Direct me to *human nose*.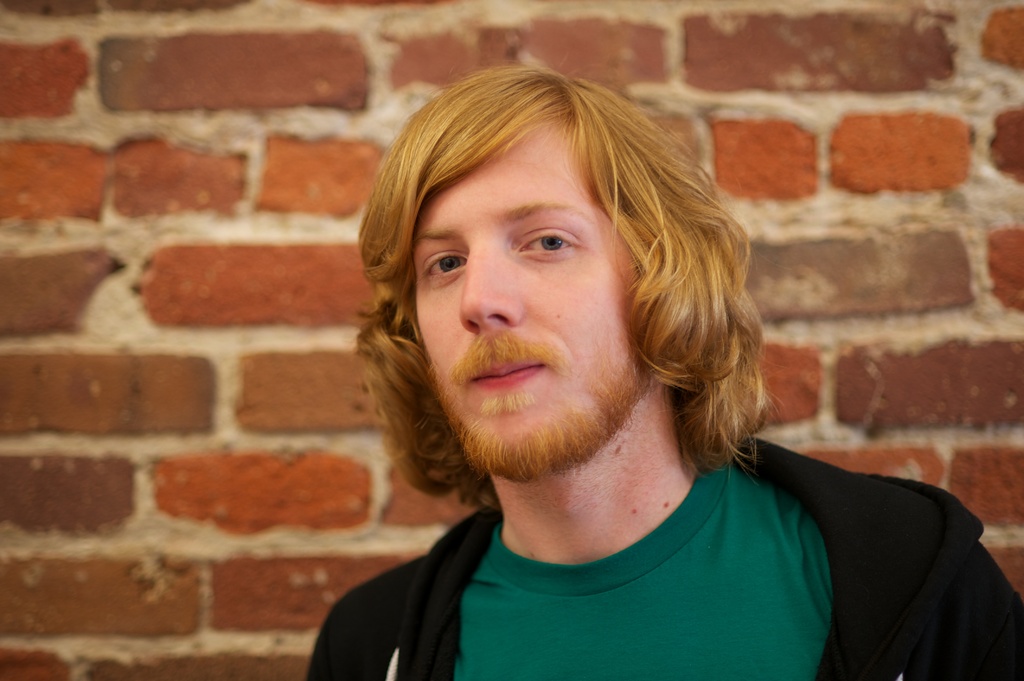
Direction: {"left": 460, "top": 248, "right": 521, "bottom": 335}.
